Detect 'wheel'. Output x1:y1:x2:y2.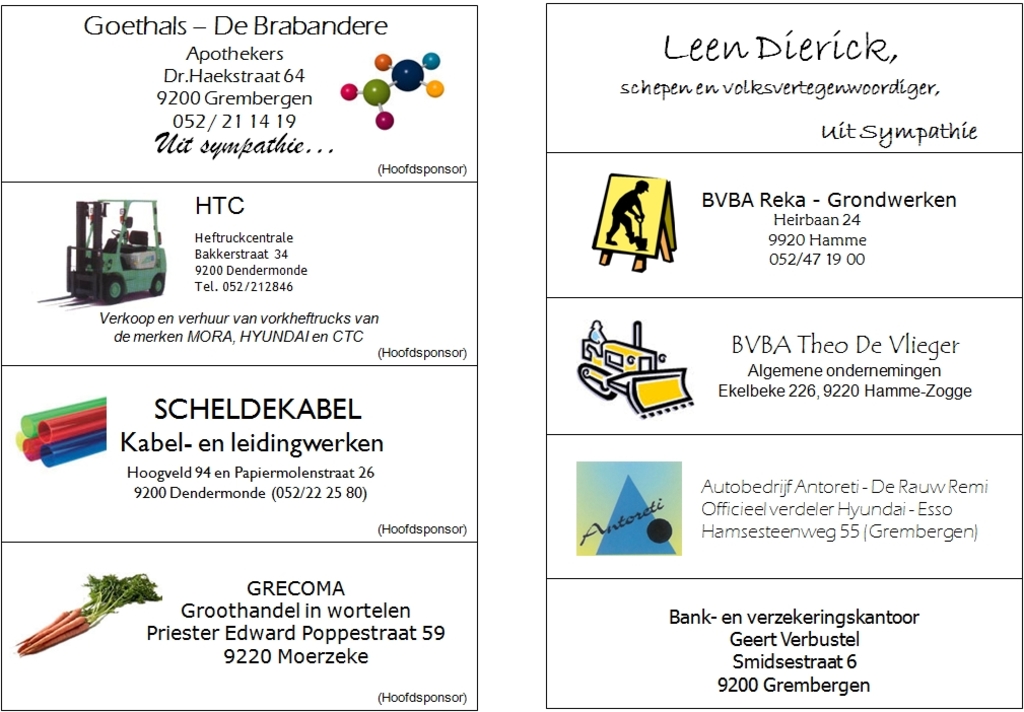
100:280:124:299.
